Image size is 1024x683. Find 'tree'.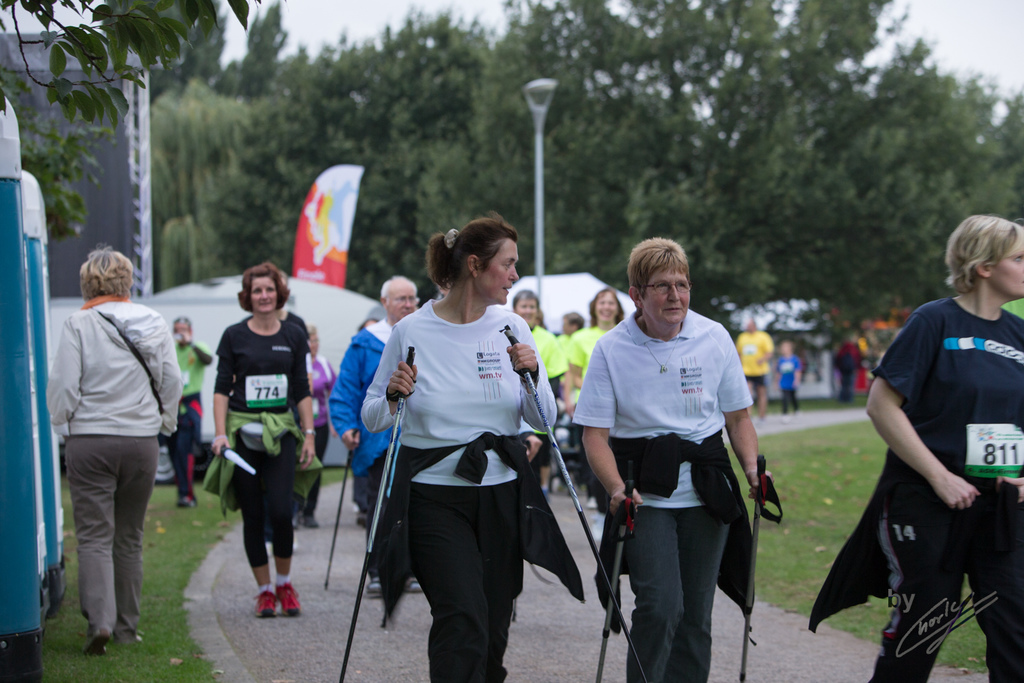
{"left": 150, "top": 0, "right": 1023, "bottom": 376}.
